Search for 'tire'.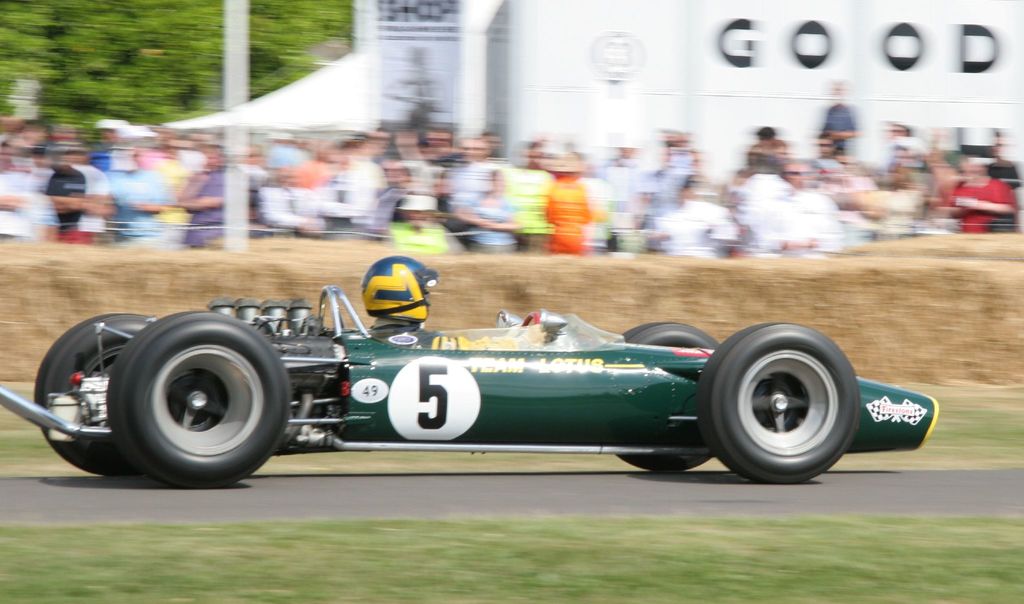
Found at 35:314:151:477.
